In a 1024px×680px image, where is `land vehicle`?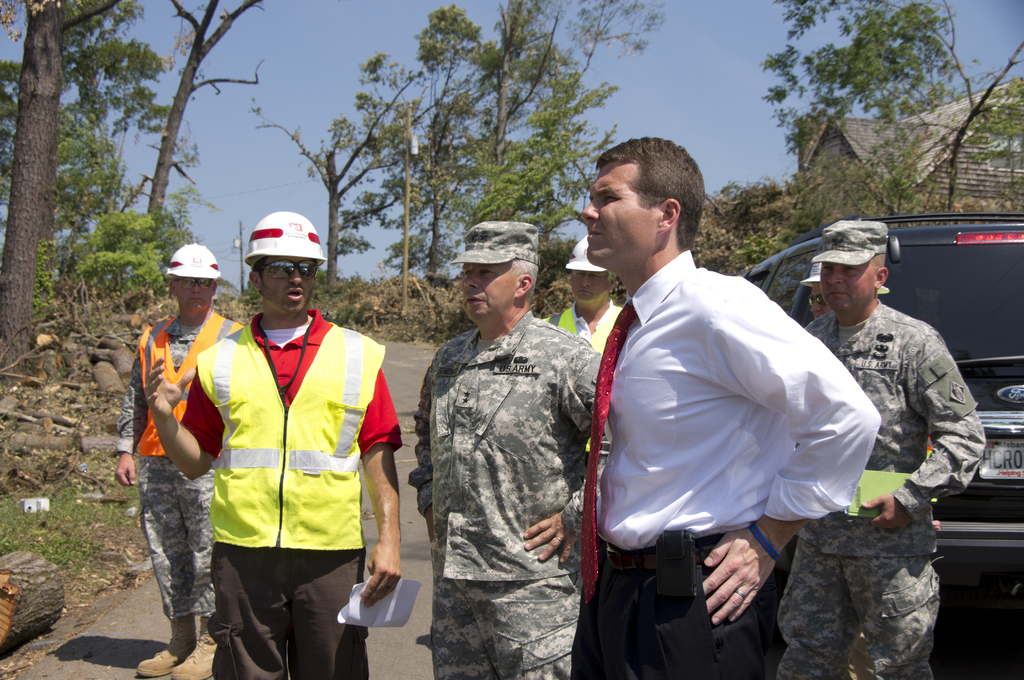
738 212 1023 599.
